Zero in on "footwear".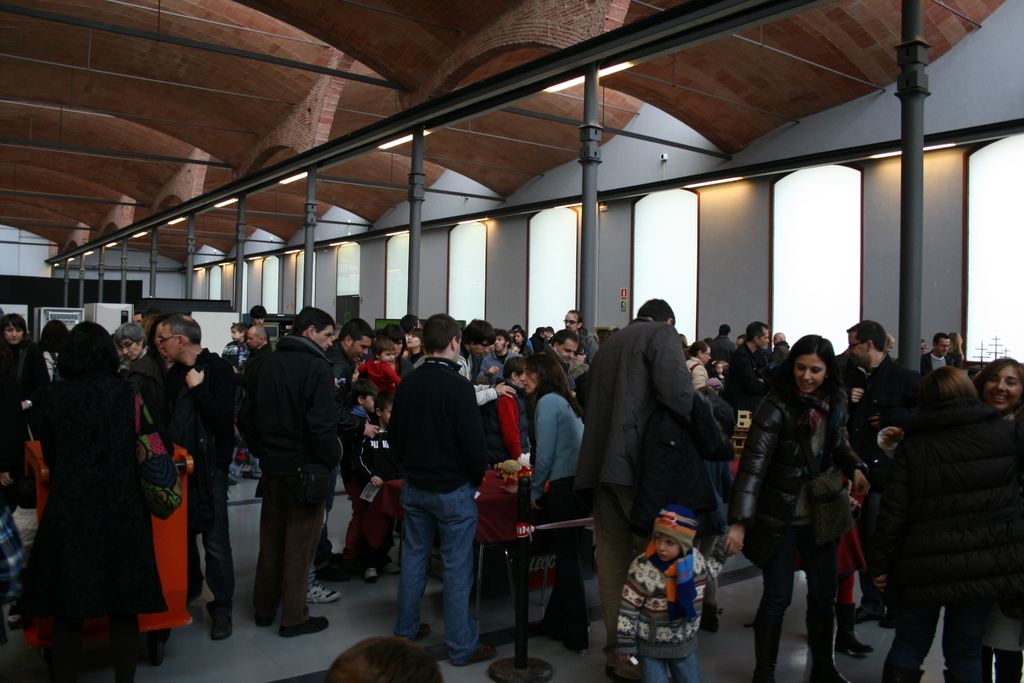
Zeroed in: box=[856, 584, 881, 625].
